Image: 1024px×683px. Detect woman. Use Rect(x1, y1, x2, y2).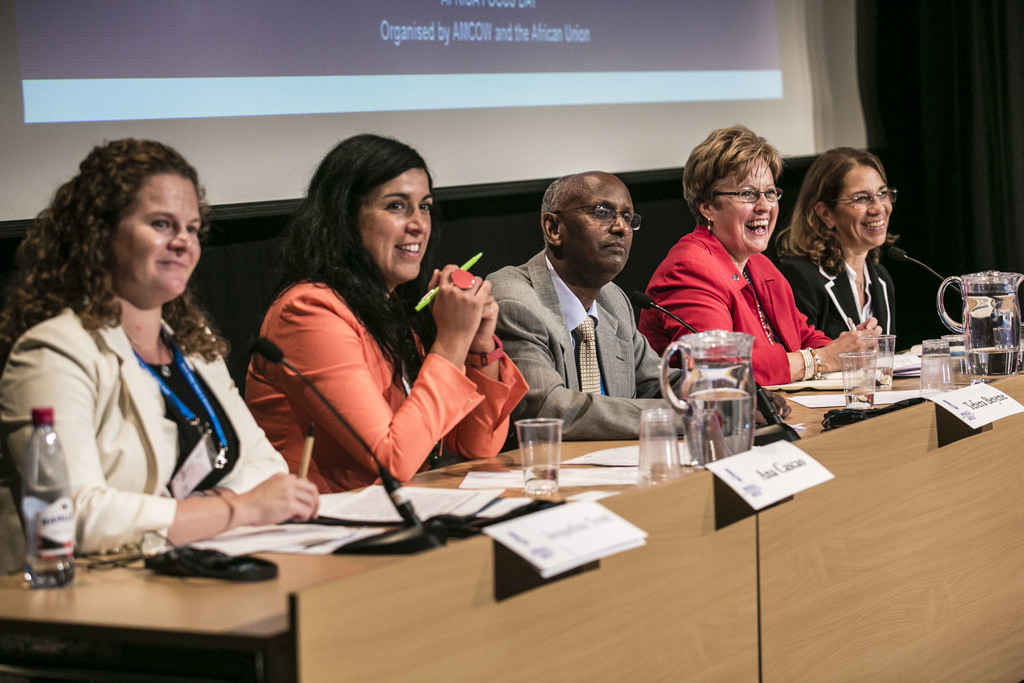
Rect(758, 147, 960, 359).
